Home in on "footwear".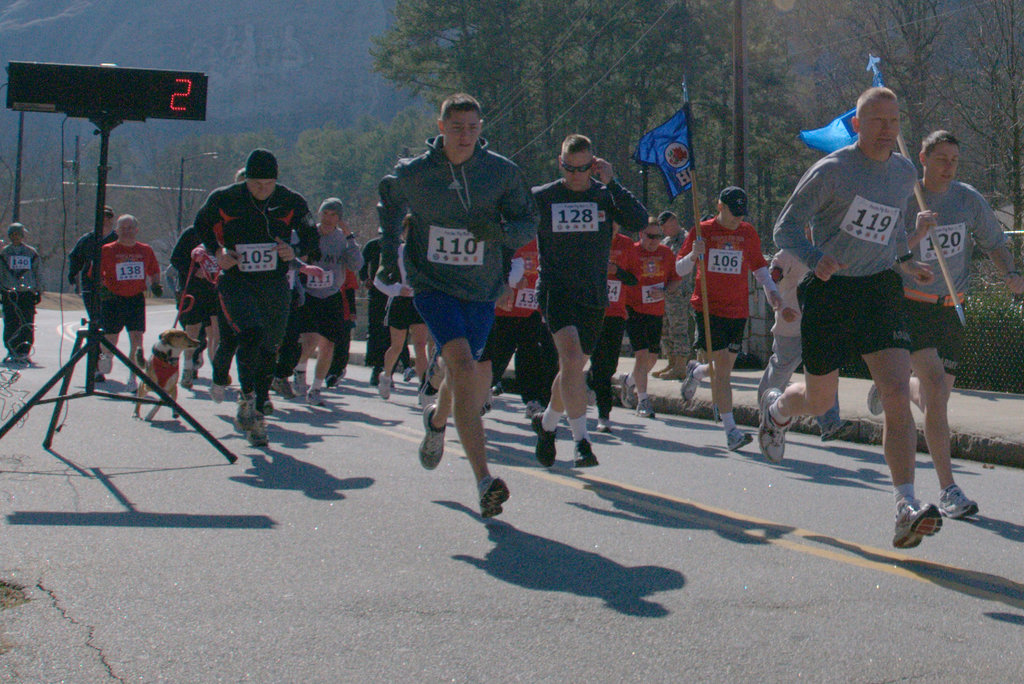
Homed in at x1=420, y1=399, x2=446, y2=469.
